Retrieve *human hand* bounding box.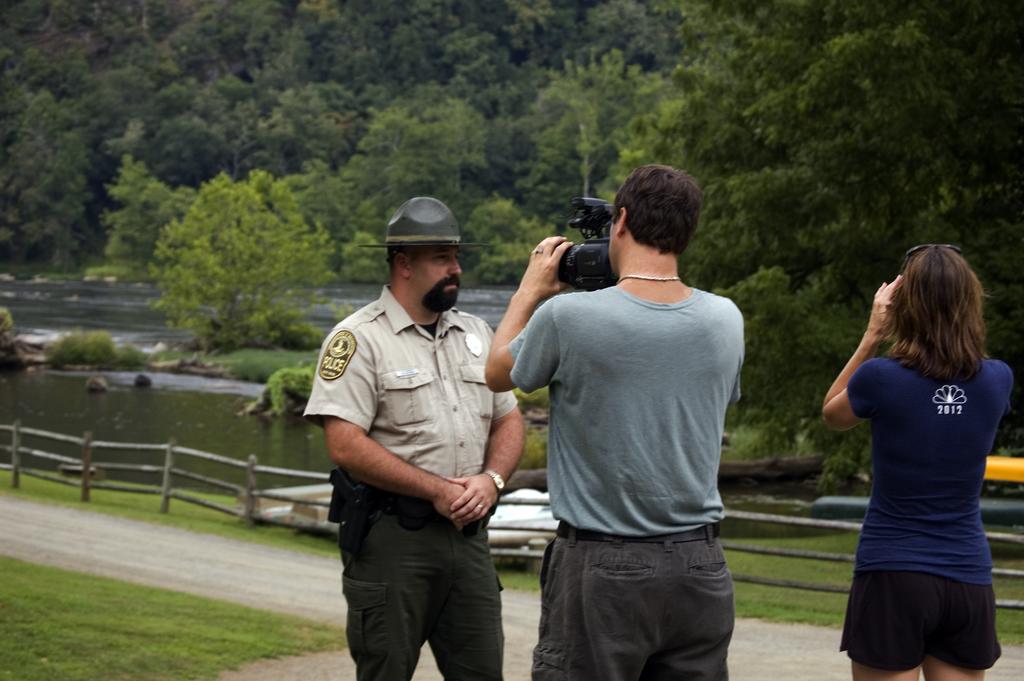
Bounding box: [x1=518, y1=235, x2=578, y2=304].
